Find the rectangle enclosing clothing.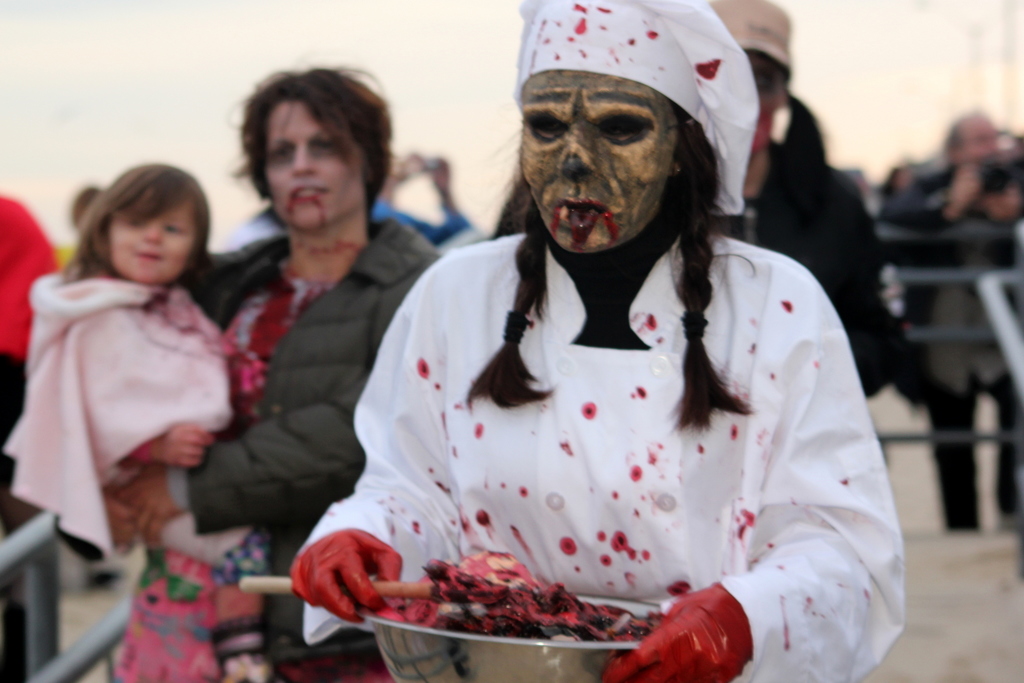
Rect(120, 205, 444, 682).
